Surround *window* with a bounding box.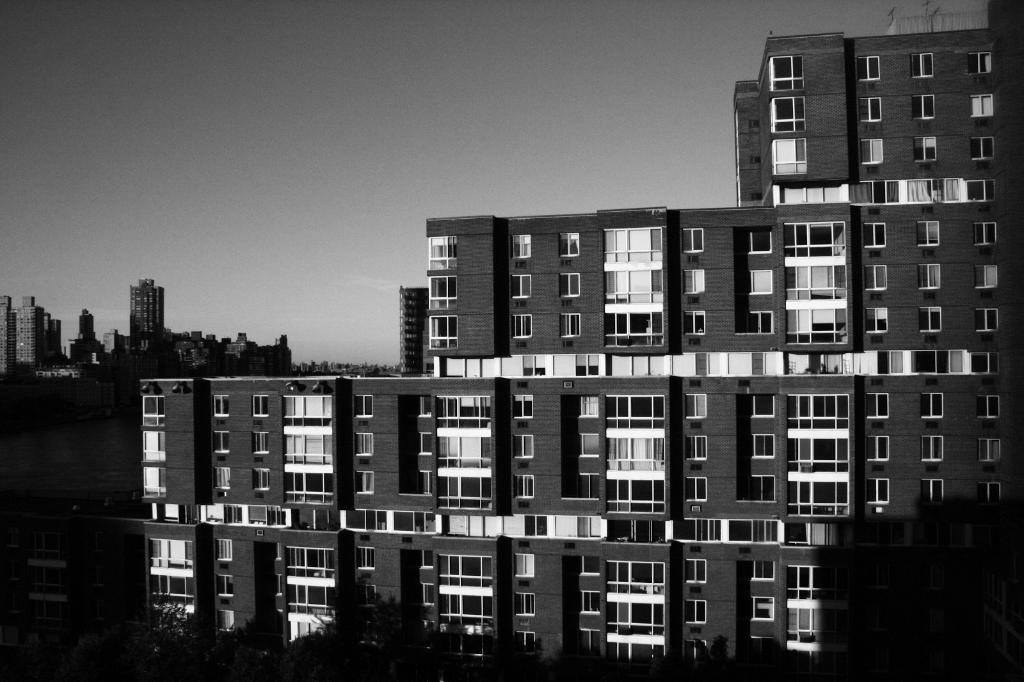
<region>287, 585, 331, 613</region>.
